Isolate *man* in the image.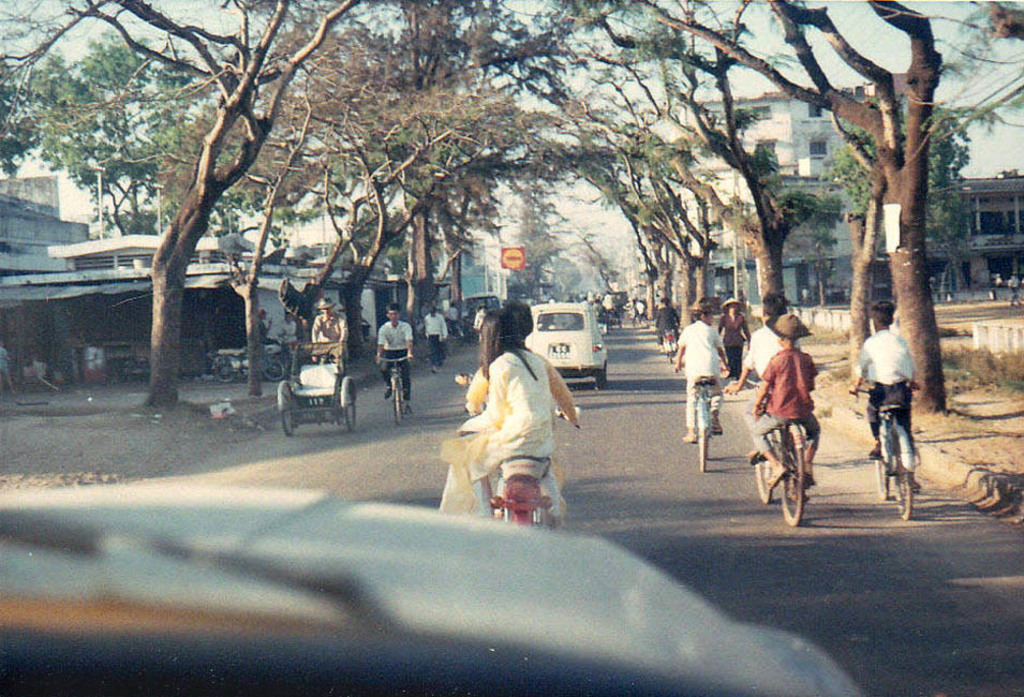
Isolated region: x1=681, y1=300, x2=731, y2=441.
